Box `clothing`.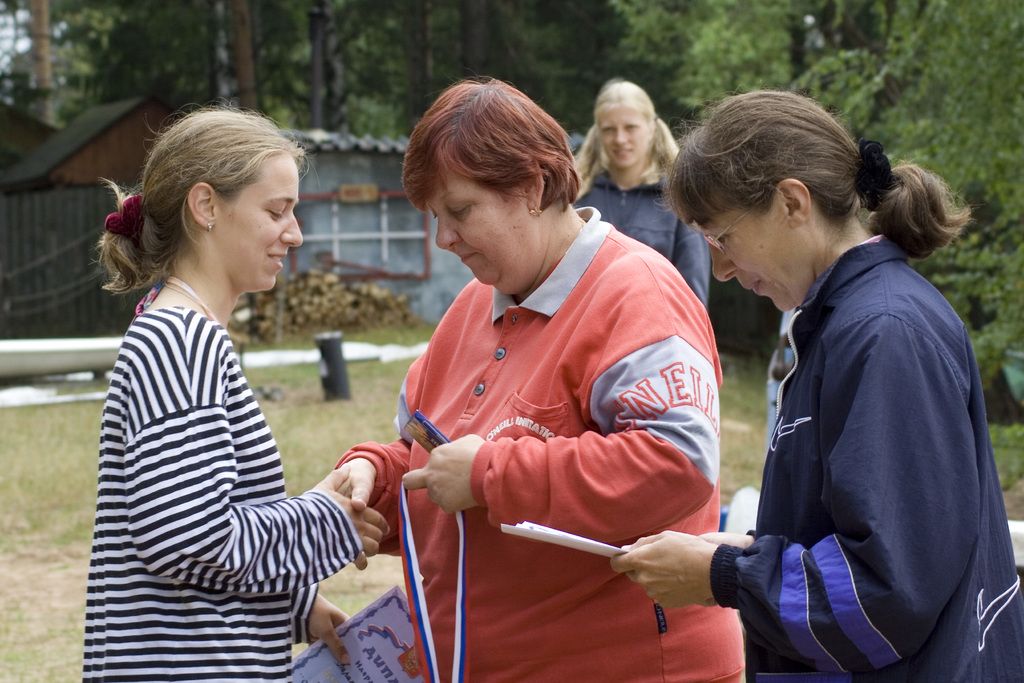
572/163/714/308.
